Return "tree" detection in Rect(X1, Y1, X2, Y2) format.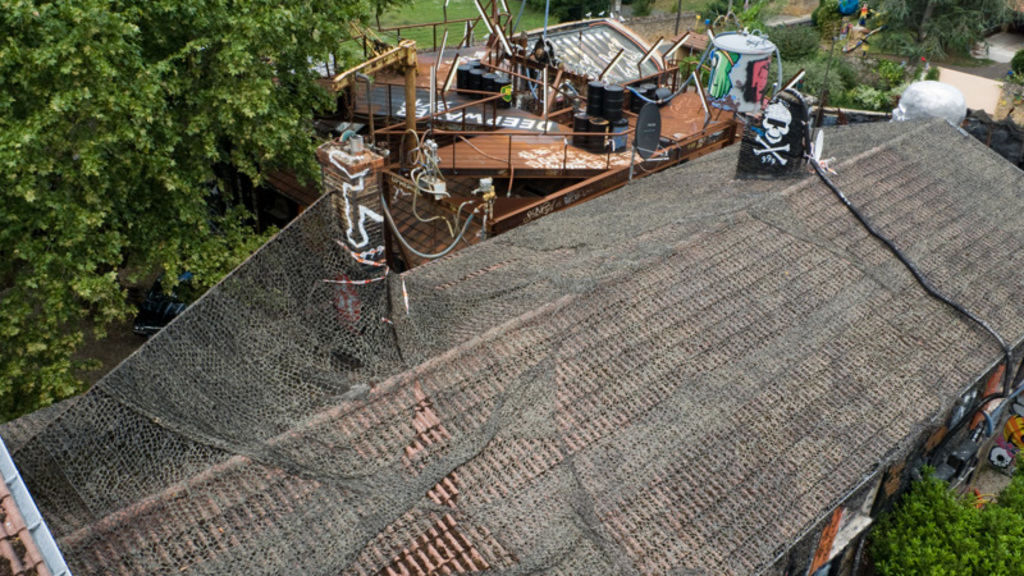
Rect(0, 0, 426, 407).
